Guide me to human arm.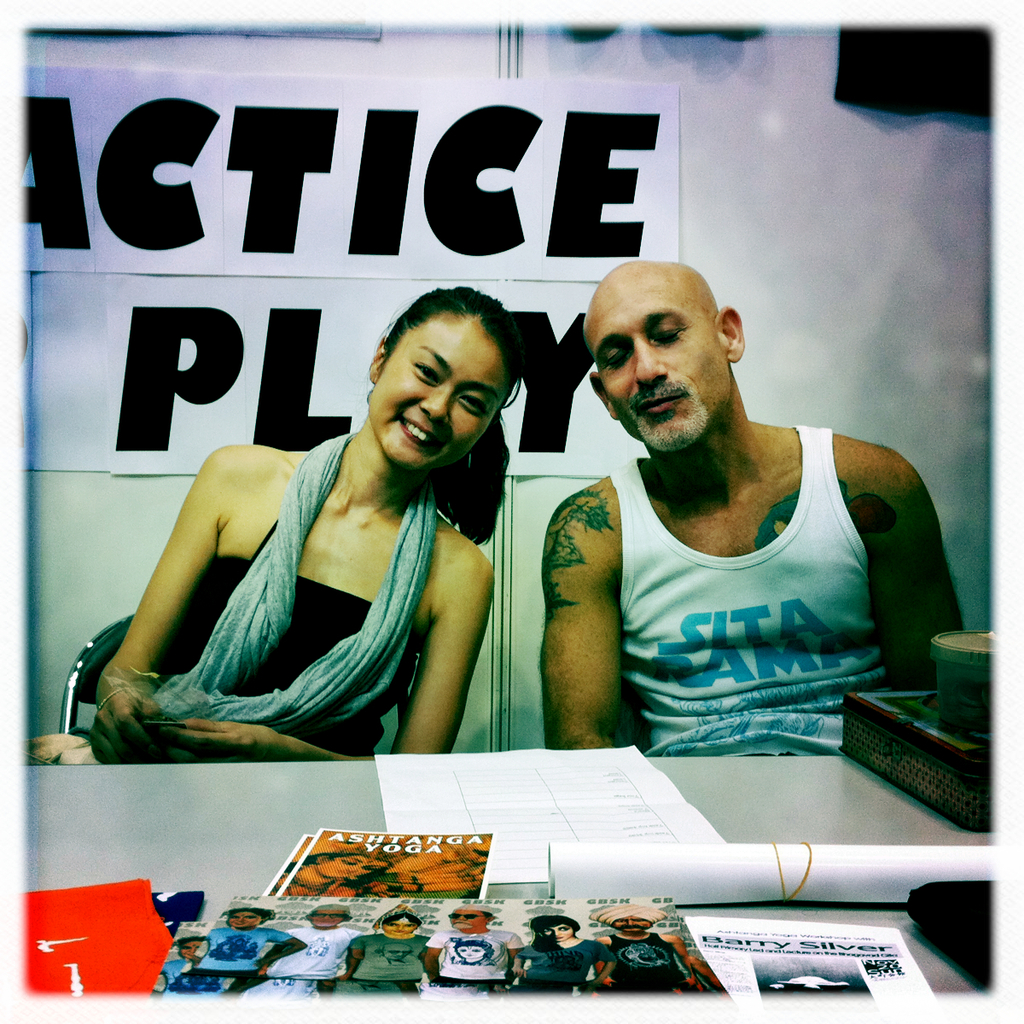
Guidance: x1=521 y1=475 x2=640 y2=765.
